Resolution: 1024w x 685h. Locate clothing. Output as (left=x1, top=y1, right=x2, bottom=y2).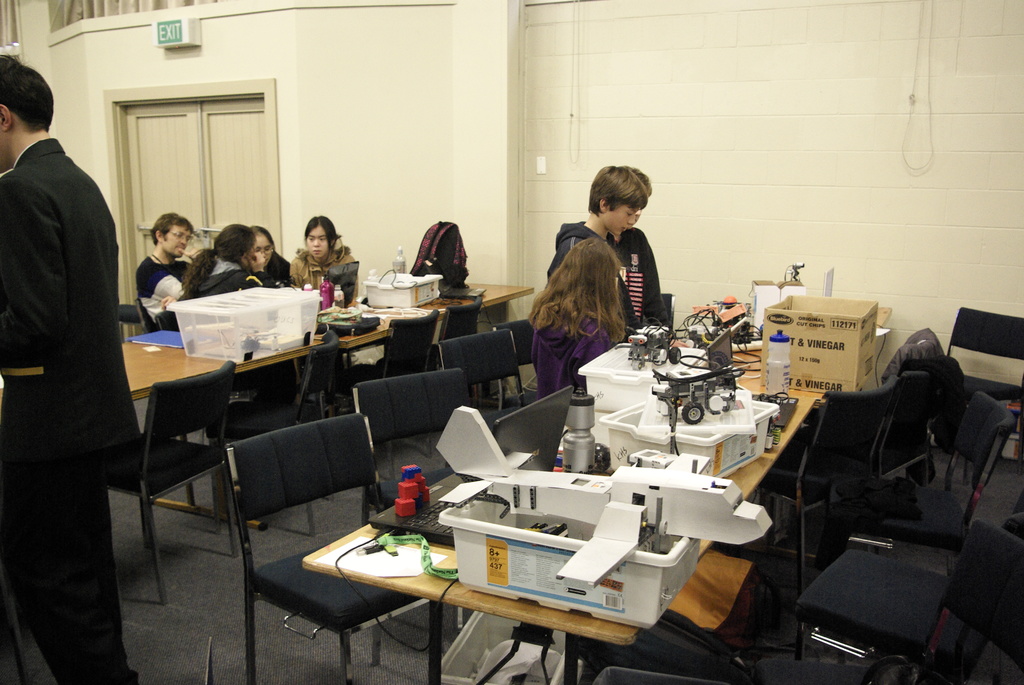
(left=0, top=136, right=150, bottom=684).
